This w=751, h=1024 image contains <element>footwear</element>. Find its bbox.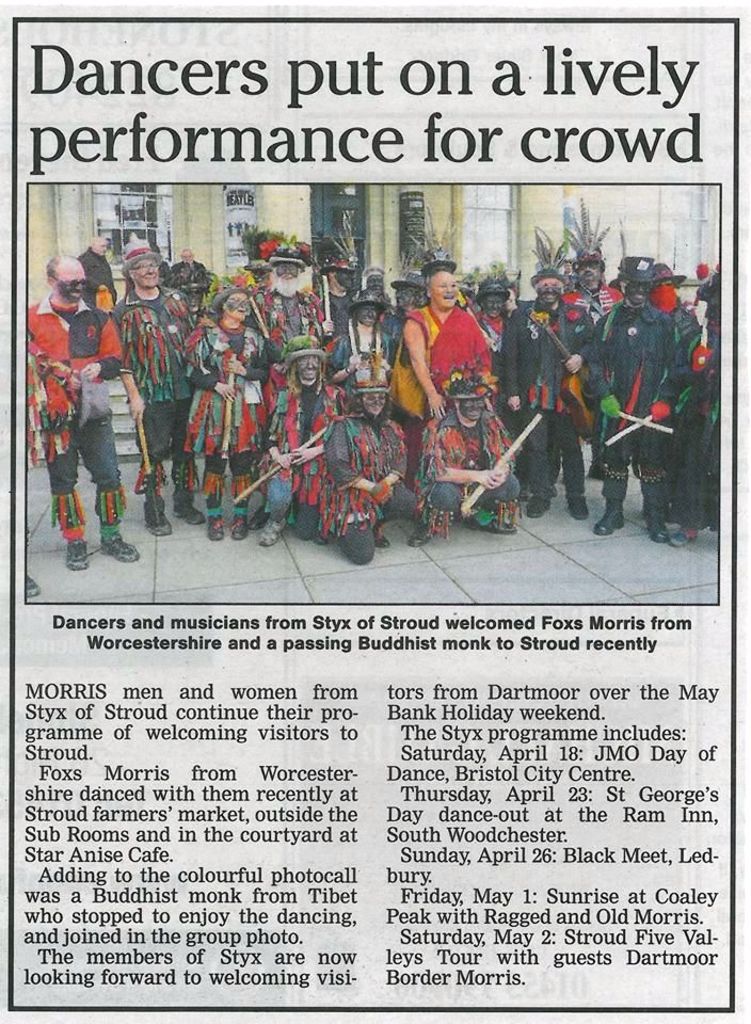
[left=374, top=529, right=395, bottom=547].
